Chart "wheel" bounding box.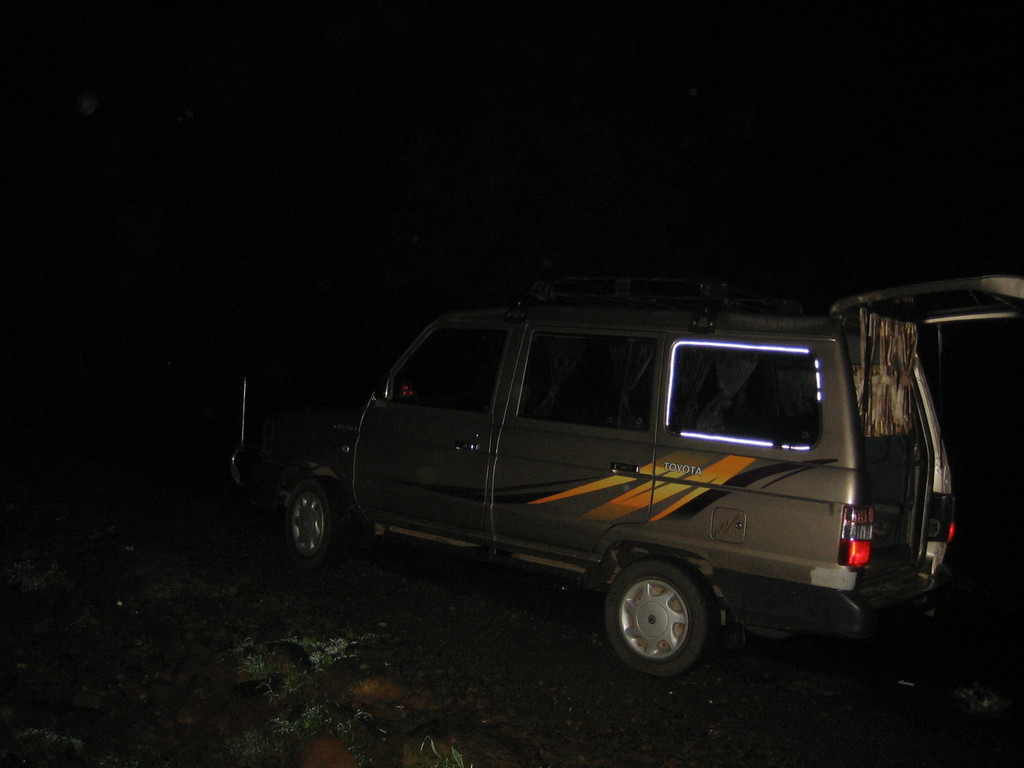
Charted: 601:568:725:669.
